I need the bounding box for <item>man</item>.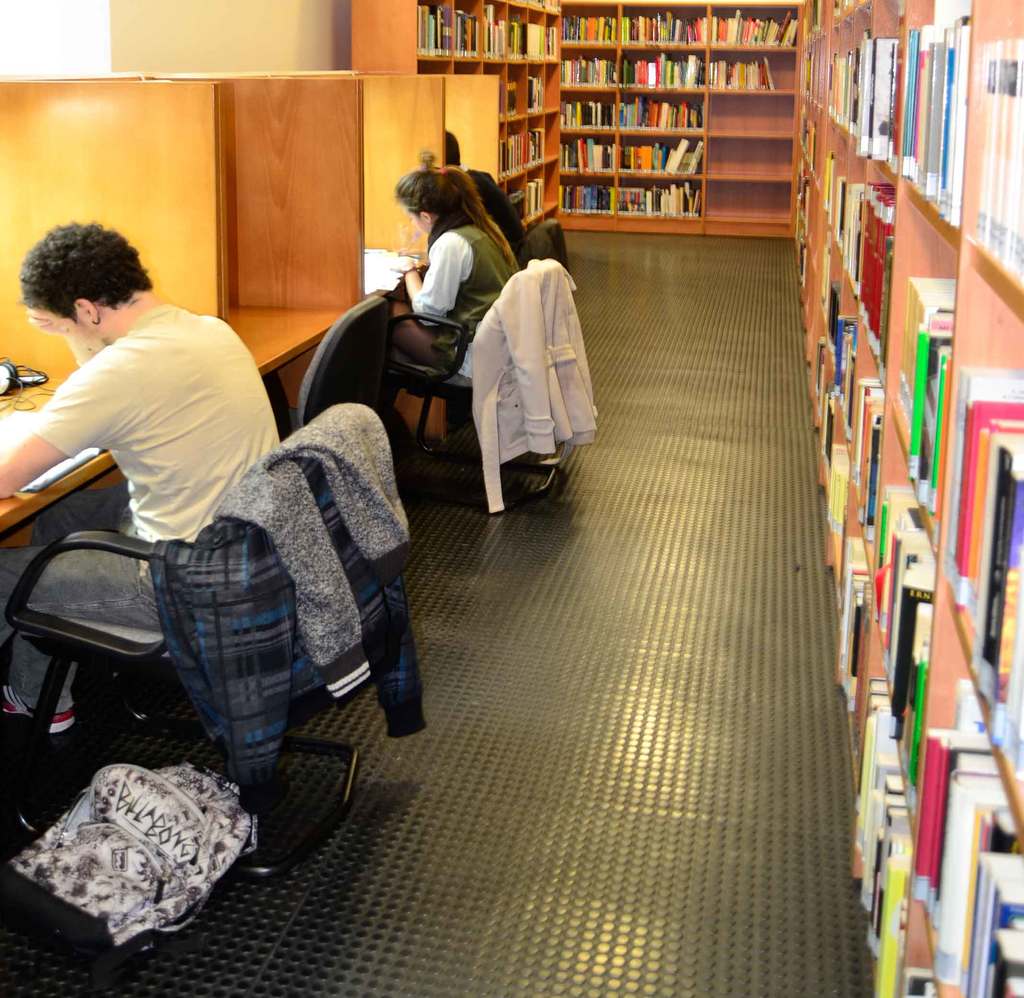
Here it is: box=[441, 125, 525, 248].
